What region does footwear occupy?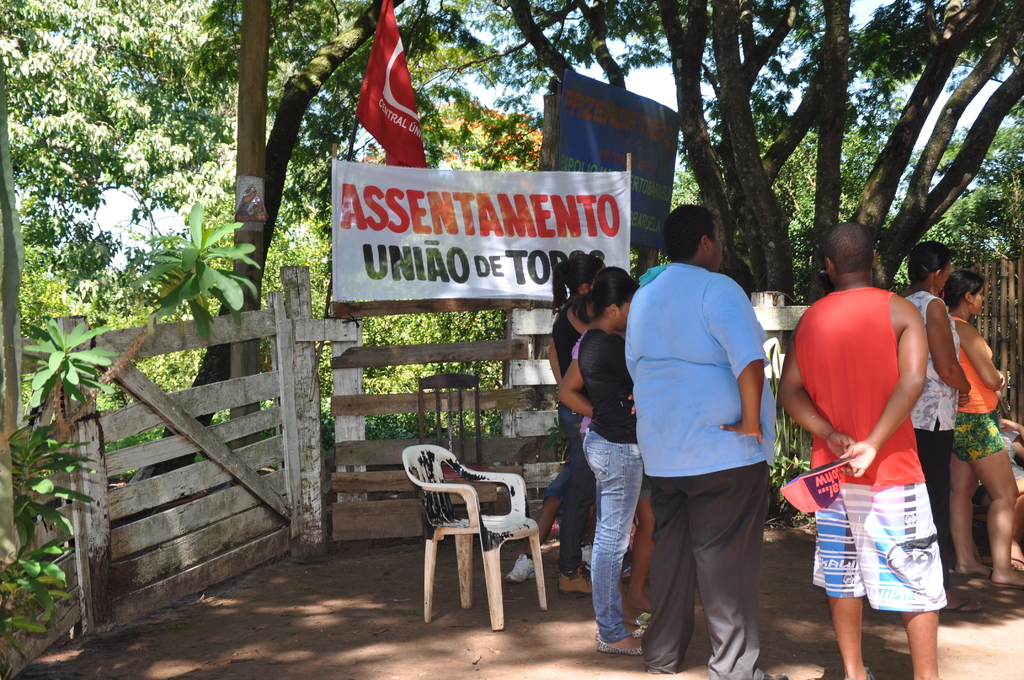
[x1=942, y1=595, x2=980, y2=615].
